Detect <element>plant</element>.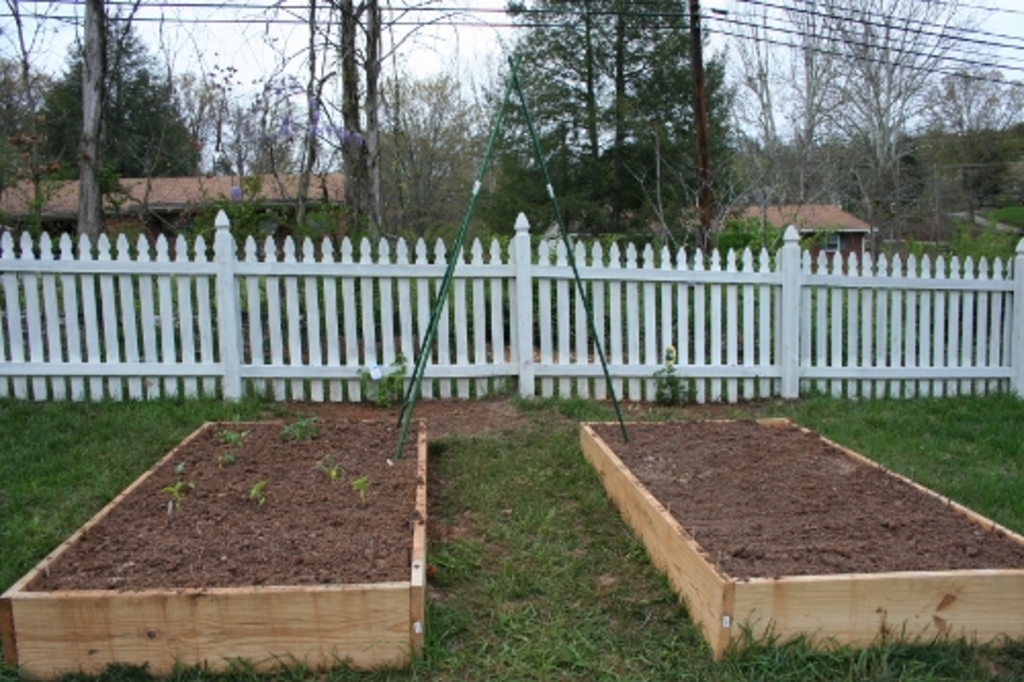
Detected at <region>88, 653, 154, 680</region>.
